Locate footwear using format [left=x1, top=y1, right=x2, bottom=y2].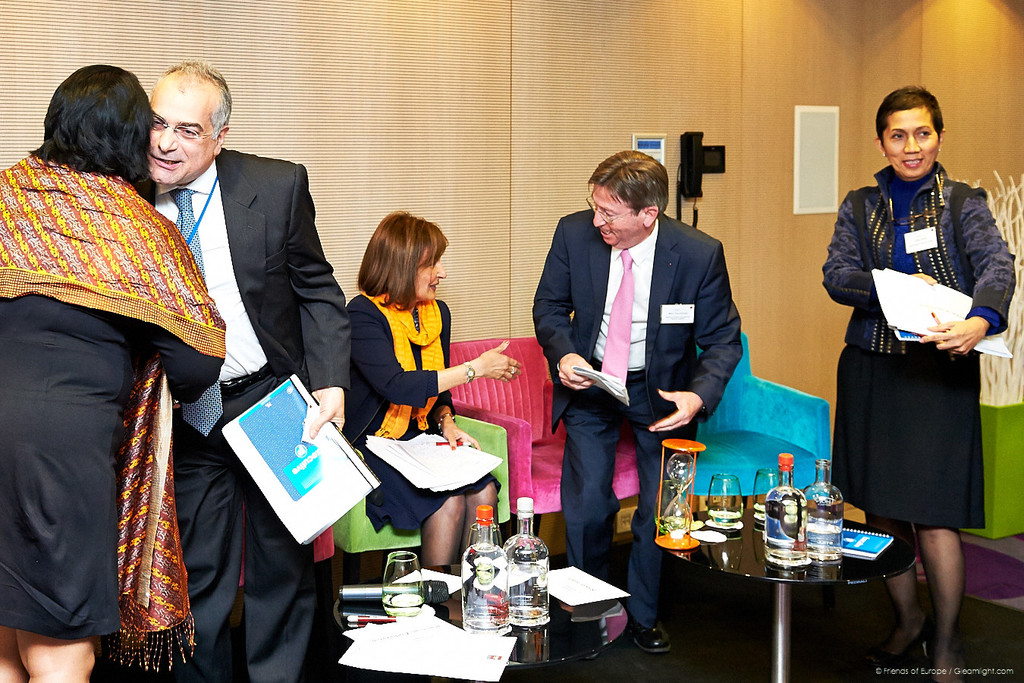
[left=867, top=625, right=929, bottom=672].
